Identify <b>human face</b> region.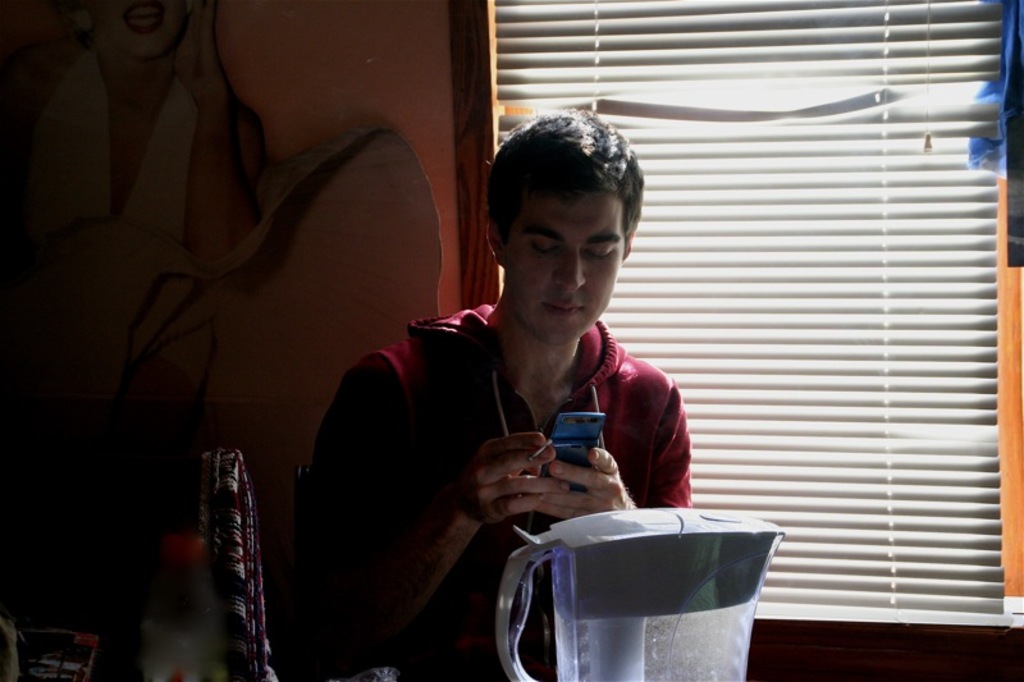
Region: rect(503, 192, 626, 348).
